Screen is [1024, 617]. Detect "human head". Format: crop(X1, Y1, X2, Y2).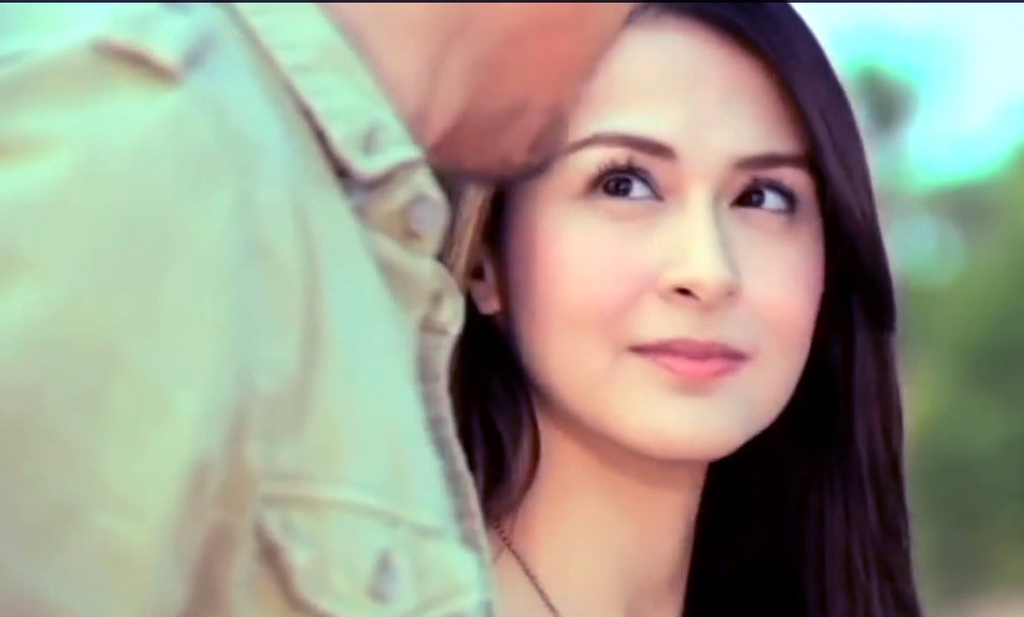
crop(320, 0, 629, 184).
